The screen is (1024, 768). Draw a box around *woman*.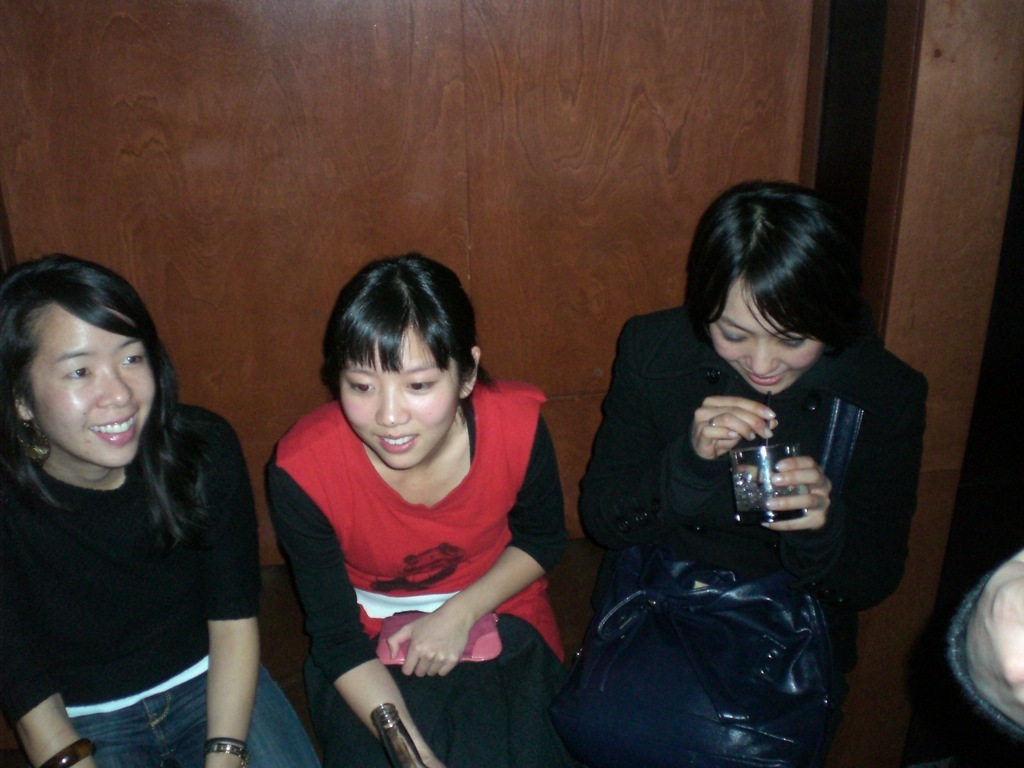
crop(263, 249, 563, 767).
